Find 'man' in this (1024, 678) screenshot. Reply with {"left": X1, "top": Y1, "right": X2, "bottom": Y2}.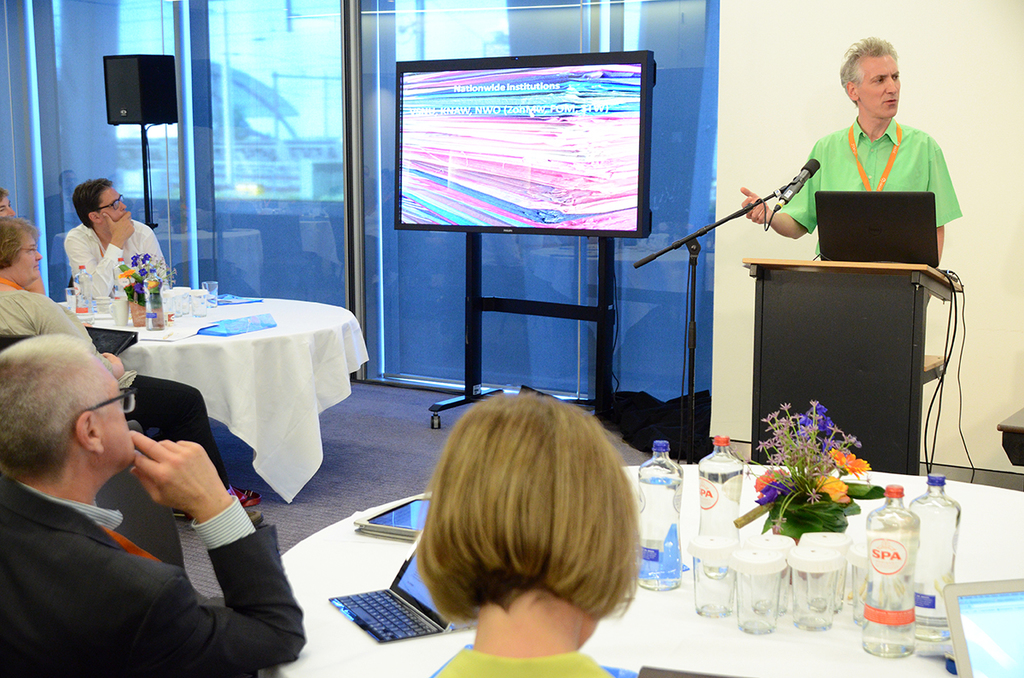
{"left": 0, "top": 186, "right": 19, "bottom": 220}.
